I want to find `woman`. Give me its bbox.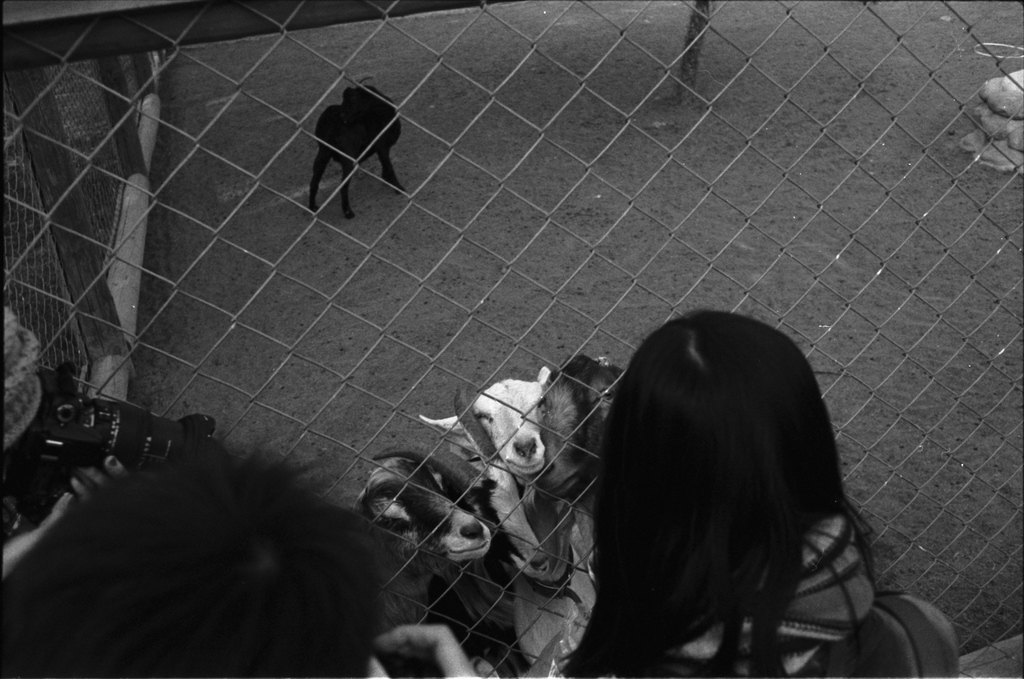
572,297,930,678.
